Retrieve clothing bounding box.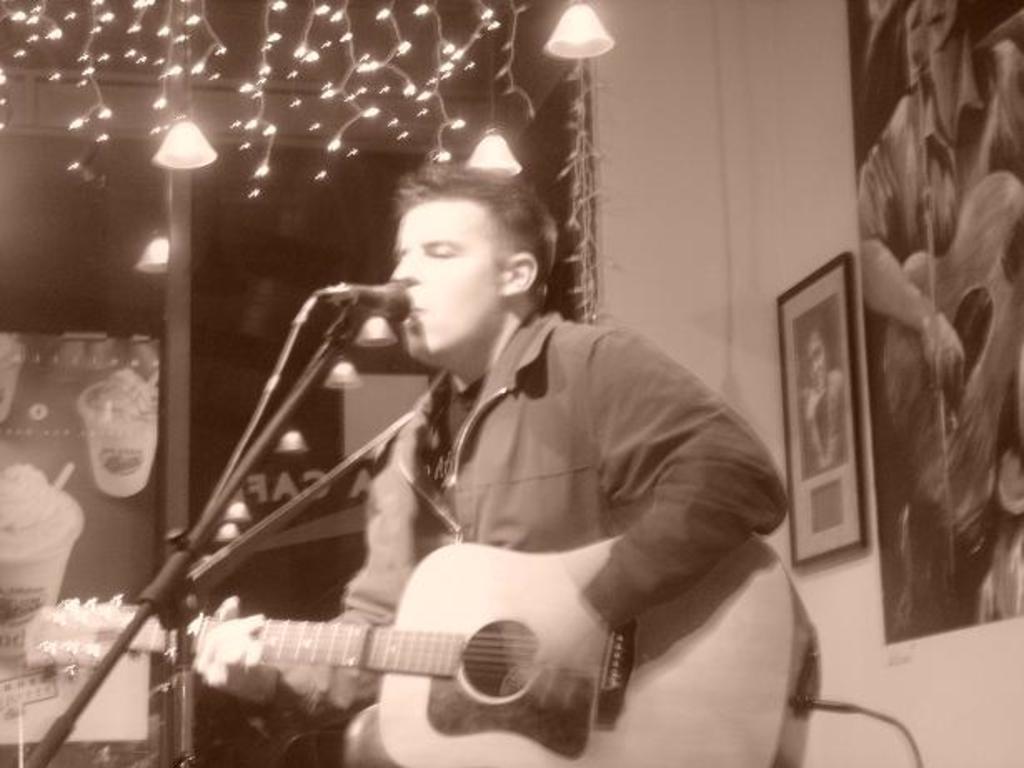
Bounding box: x1=210 y1=283 x2=793 y2=766.
